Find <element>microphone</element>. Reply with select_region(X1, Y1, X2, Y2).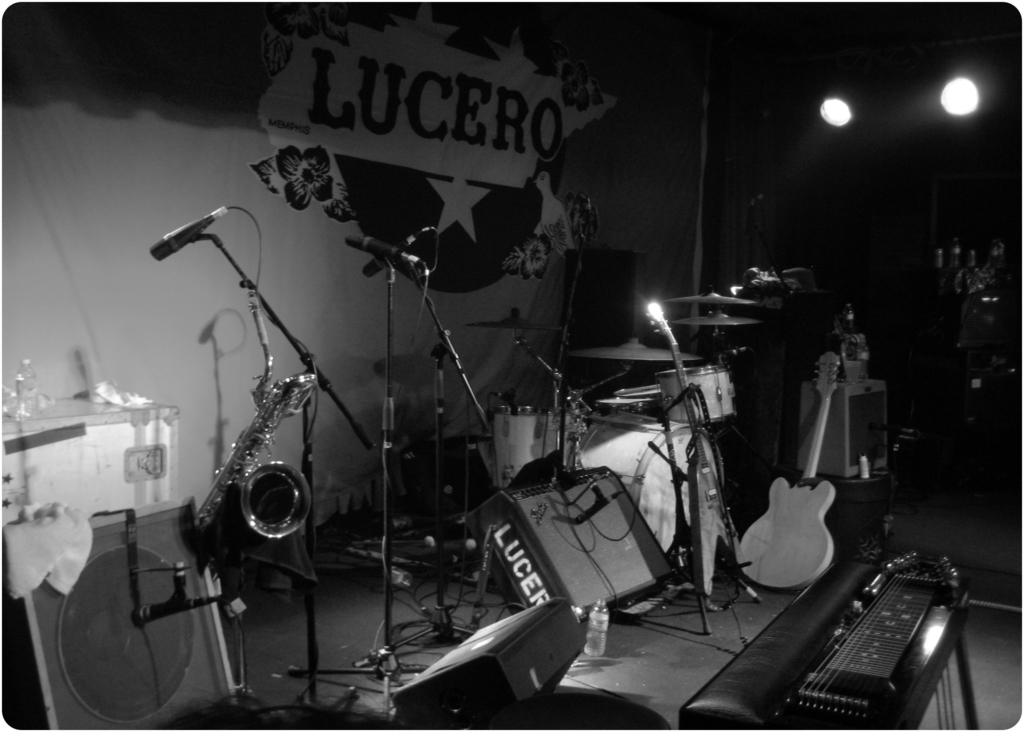
select_region(339, 236, 433, 269).
